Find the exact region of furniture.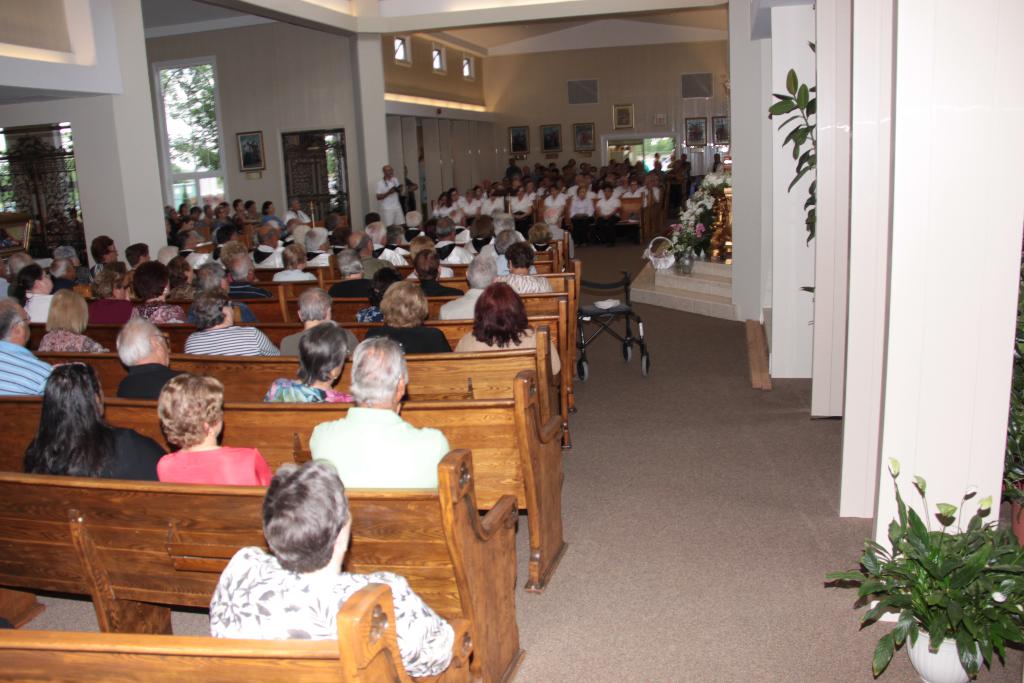
Exact region: bbox=[27, 324, 559, 428].
